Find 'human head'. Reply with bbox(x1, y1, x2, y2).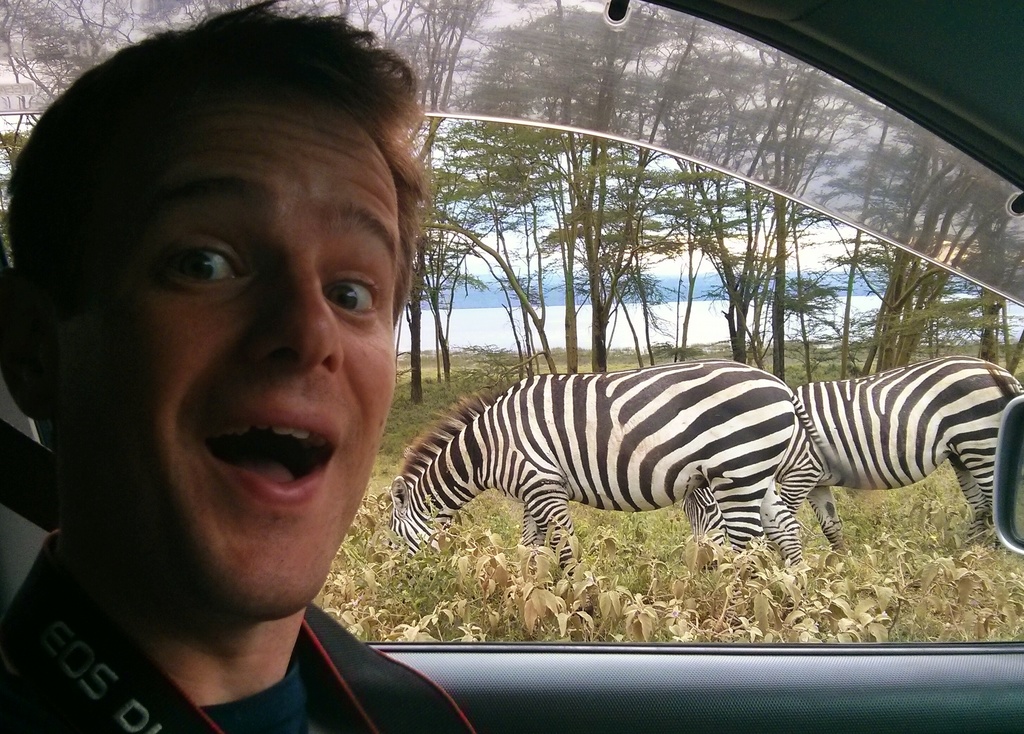
bbox(39, 24, 408, 639).
